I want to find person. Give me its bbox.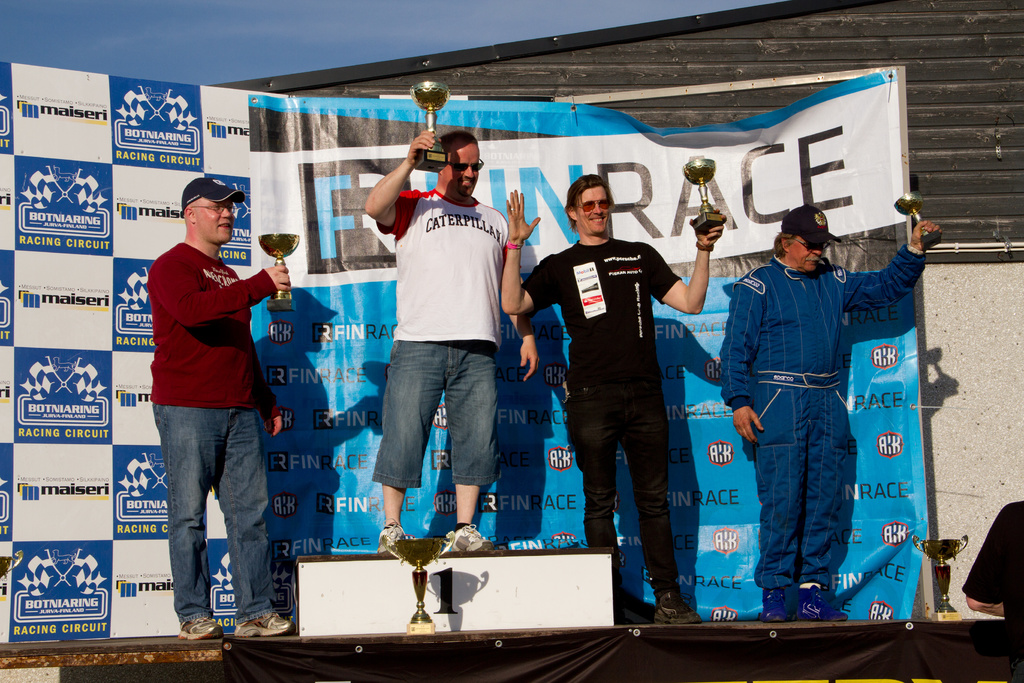
<box>149,176,291,638</box>.
